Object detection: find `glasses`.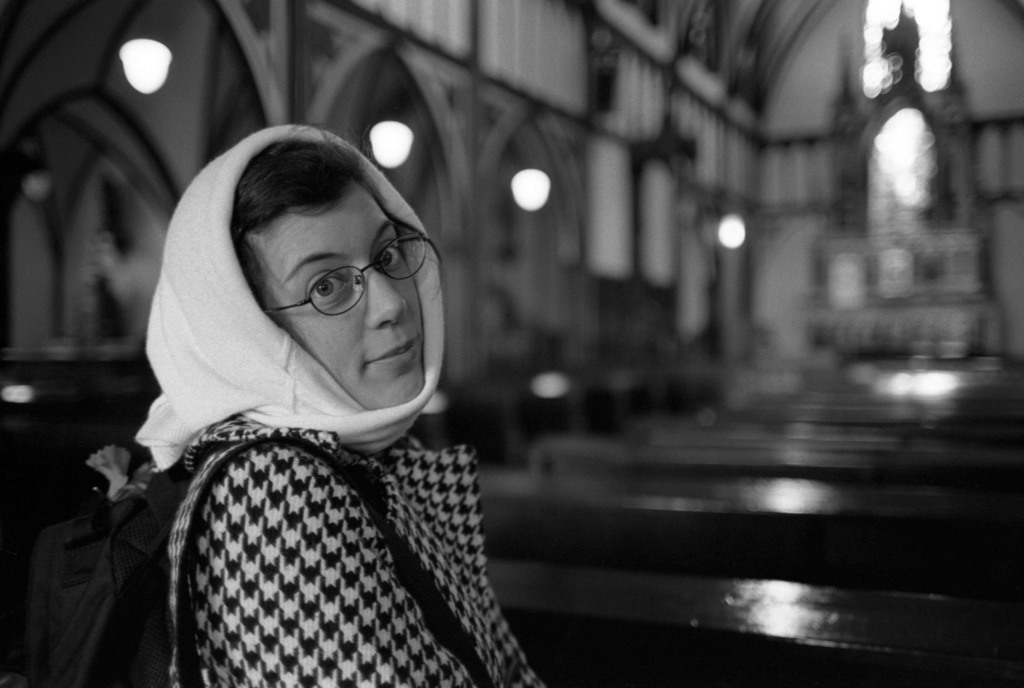
(x1=260, y1=230, x2=438, y2=319).
